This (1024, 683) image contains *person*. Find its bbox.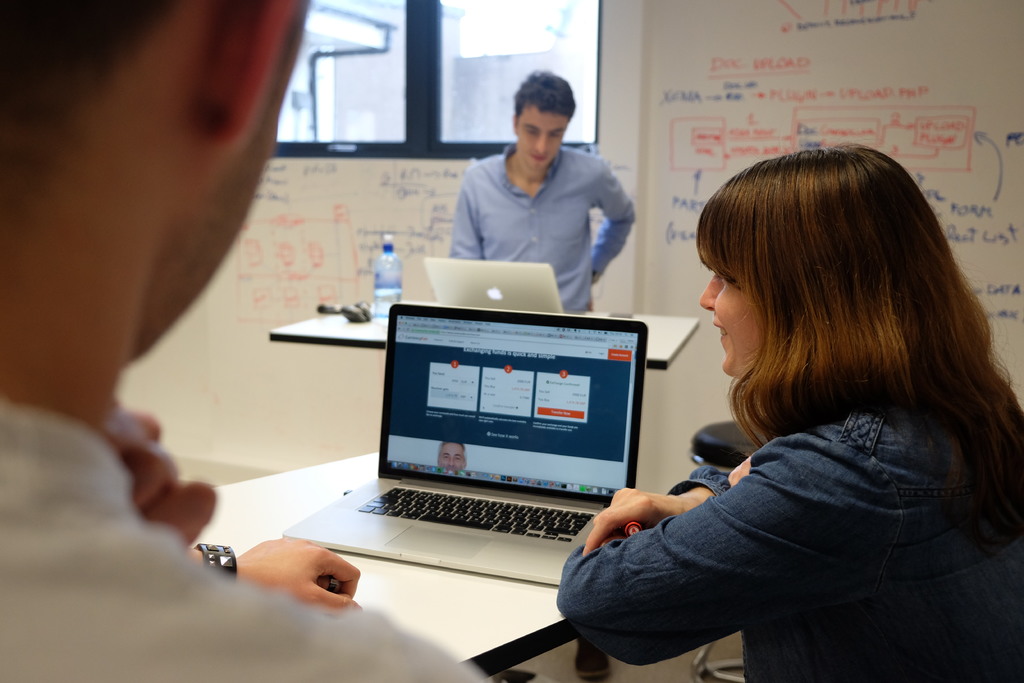
locate(555, 140, 1023, 682).
